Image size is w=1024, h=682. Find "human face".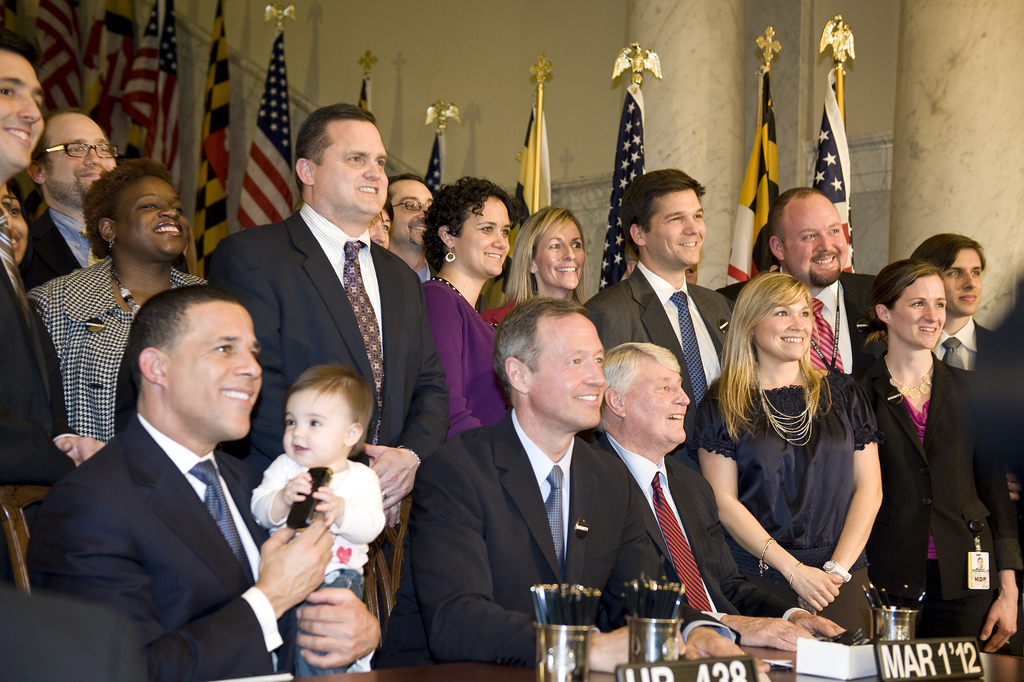
bbox=(114, 170, 190, 260).
